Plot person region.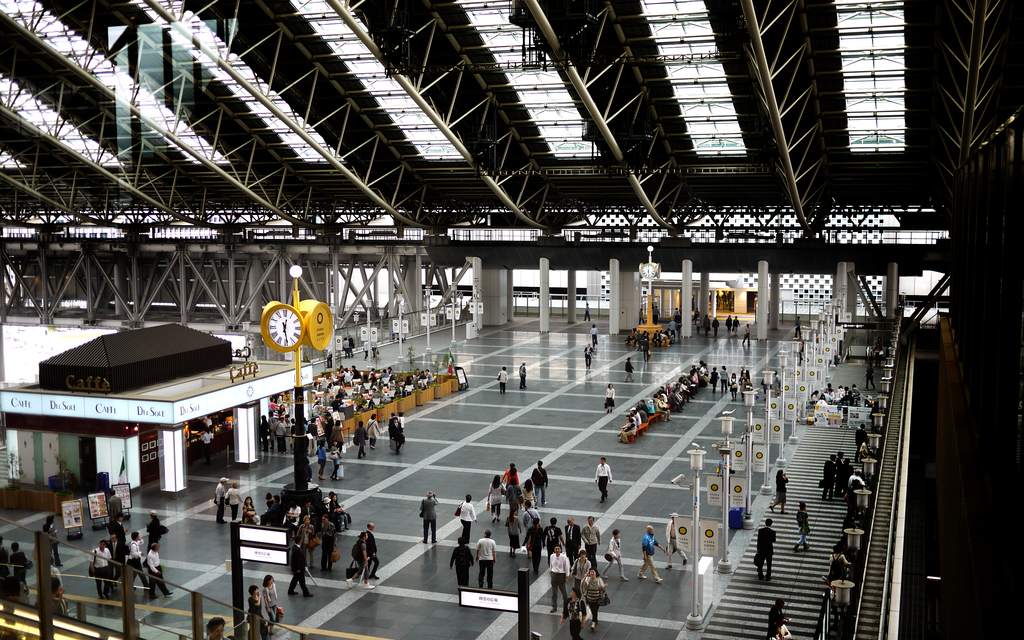
Plotted at Rect(471, 529, 497, 589).
